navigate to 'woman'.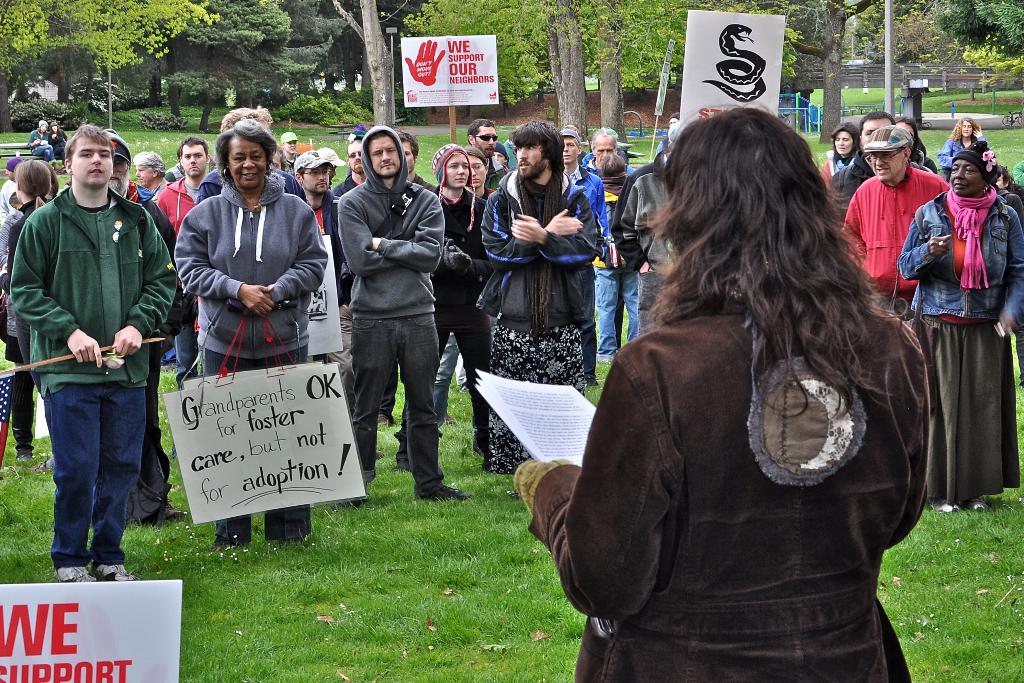
Navigation target: 392:142:497:477.
